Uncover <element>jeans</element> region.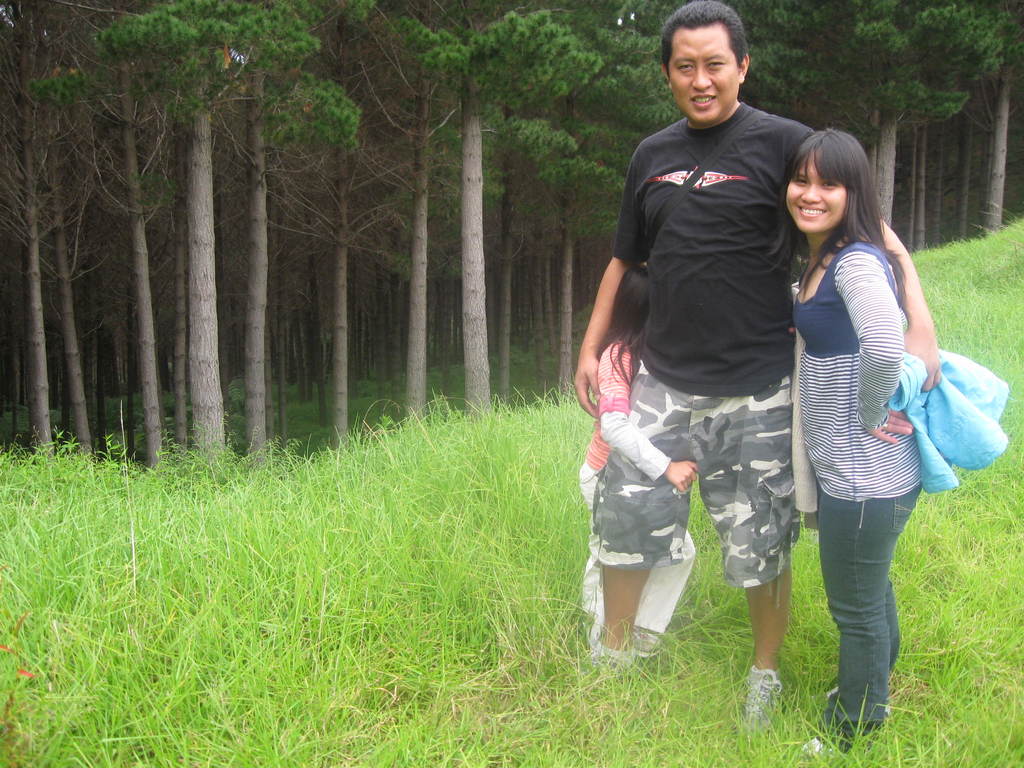
Uncovered: 818, 477, 927, 739.
